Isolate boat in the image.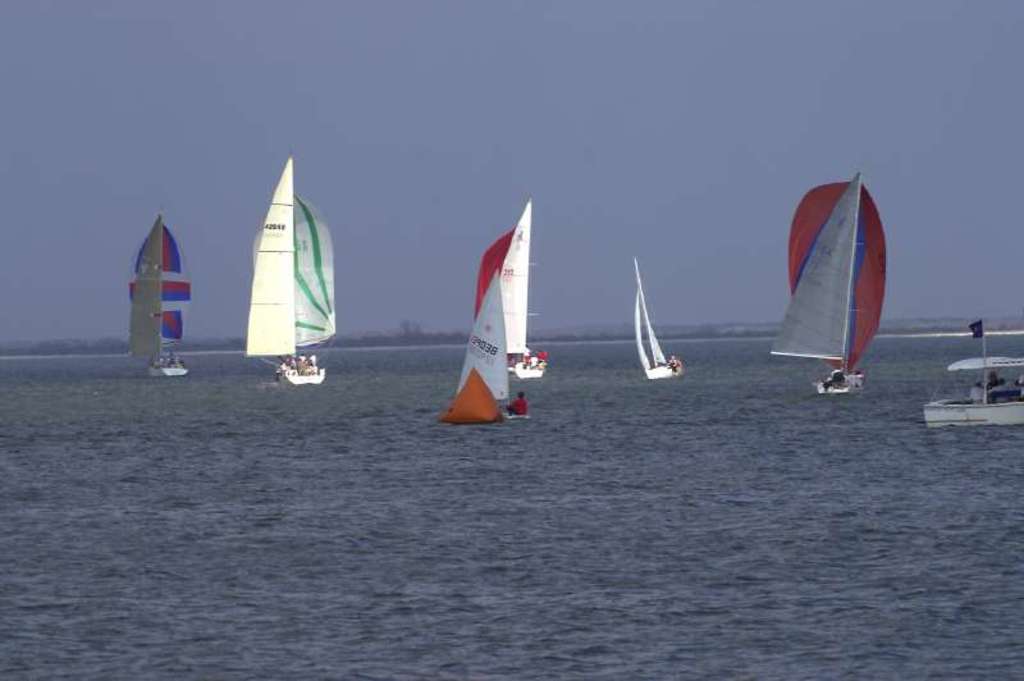
Isolated region: x1=768, y1=174, x2=900, y2=403.
